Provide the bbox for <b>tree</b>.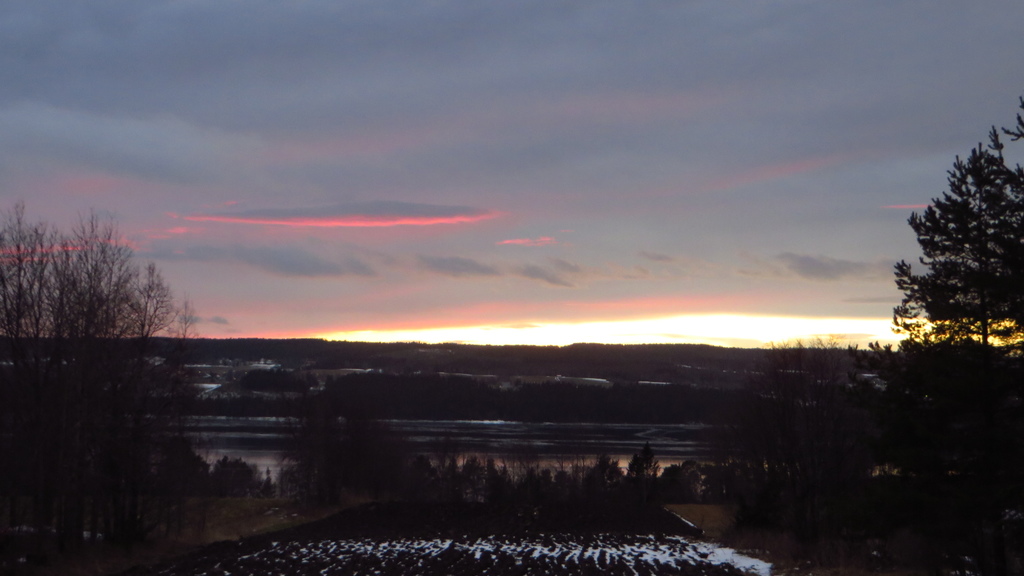
[x1=858, y1=97, x2=1023, y2=421].
